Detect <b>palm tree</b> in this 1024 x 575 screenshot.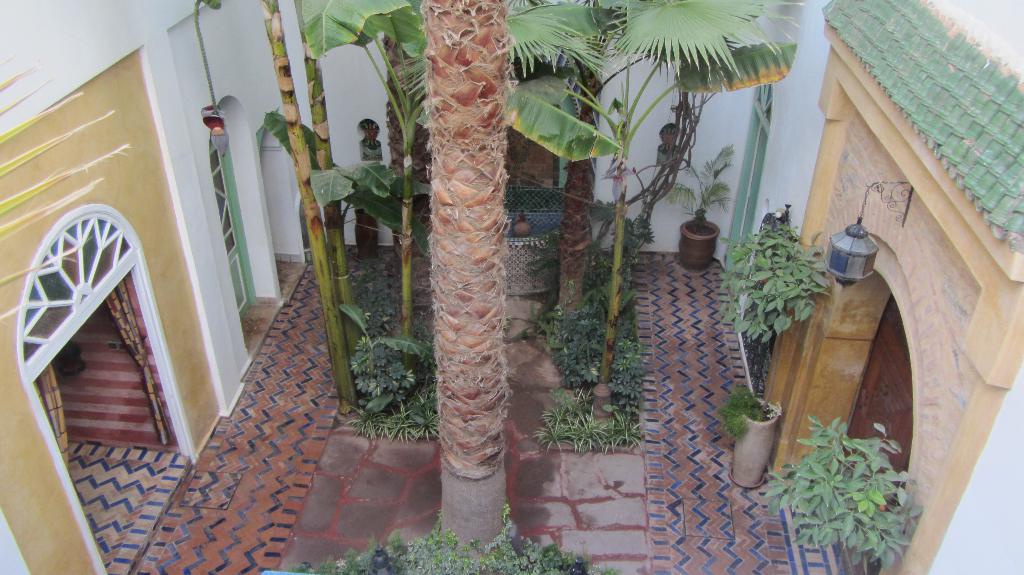
Detection: 721 216 819 337.
